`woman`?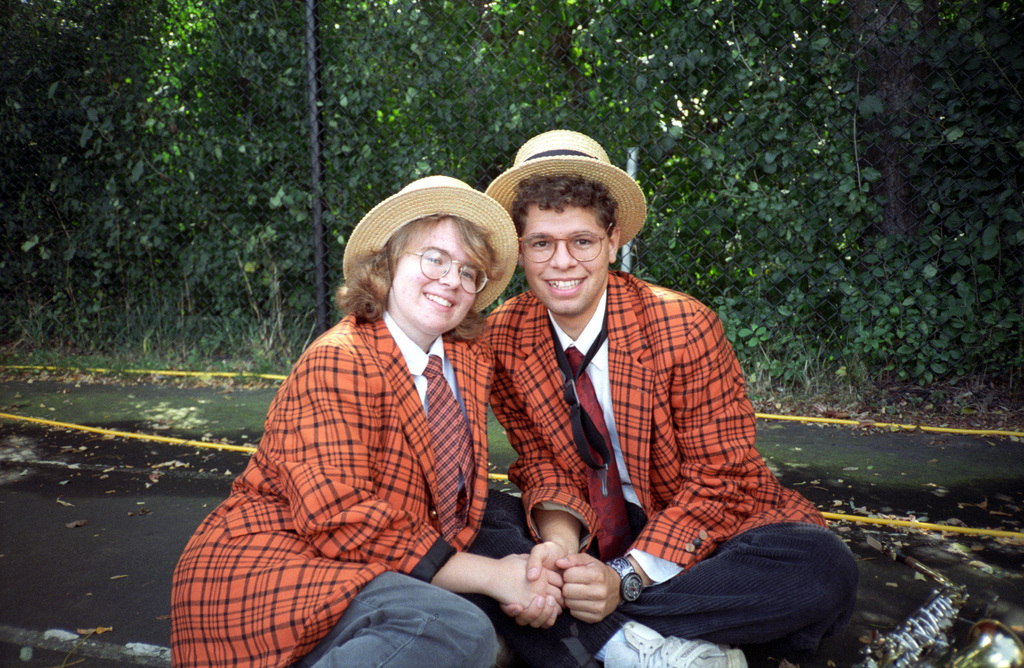
{"left": 167, "top": 175, "right": 563, "bottom": 667}
